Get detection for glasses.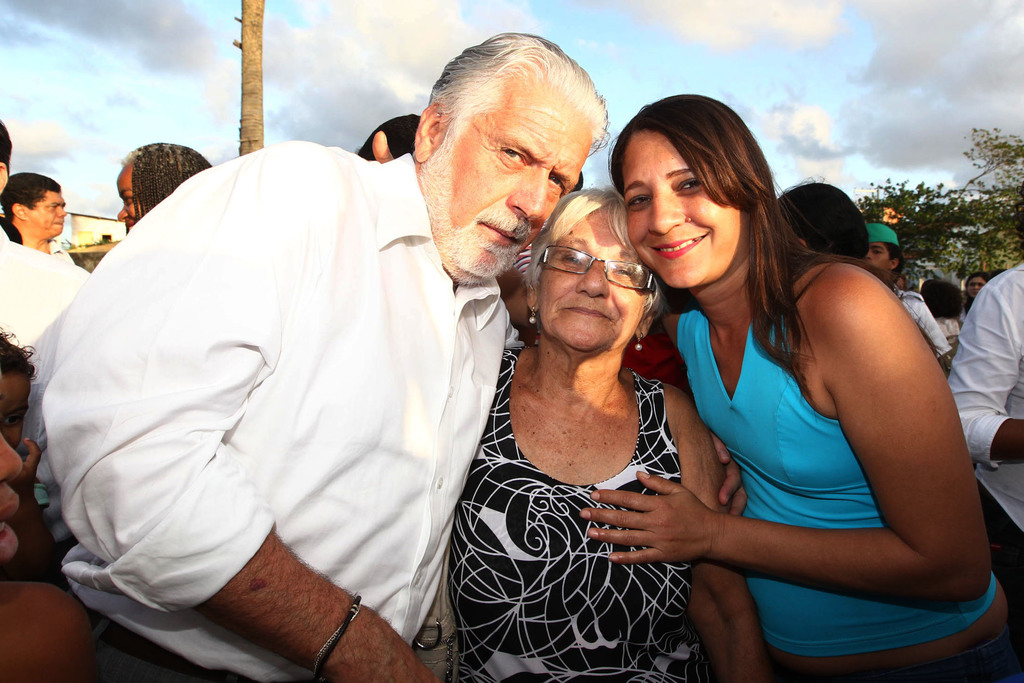
Detection: {"x1": 538, "y1": 243, "x2": 641, "y2": 290}.
